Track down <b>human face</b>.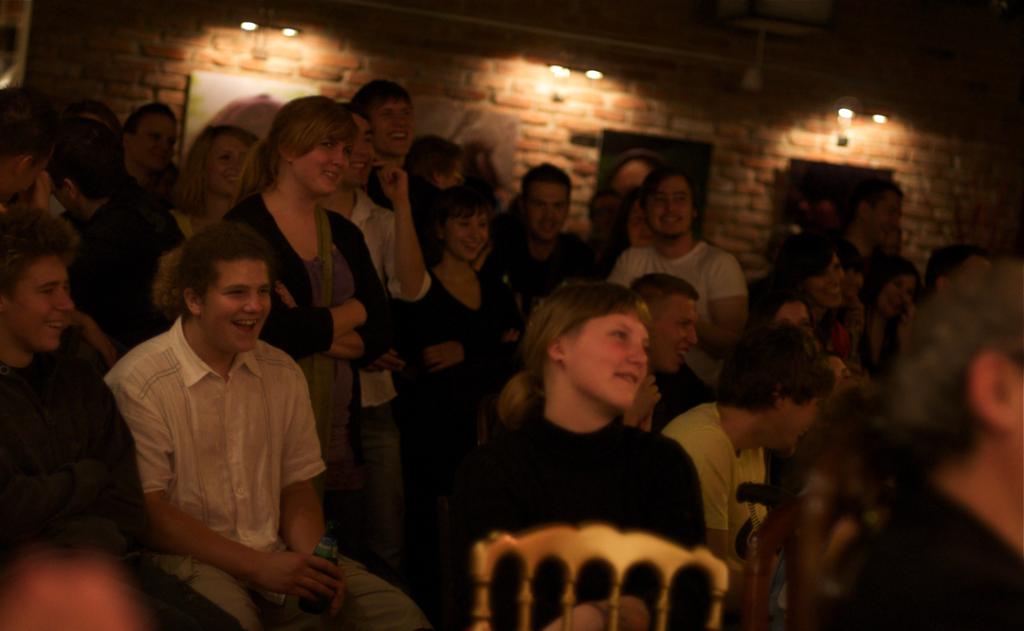
Tracked to (x1=210, y1=135, x2=246, y2=192).
